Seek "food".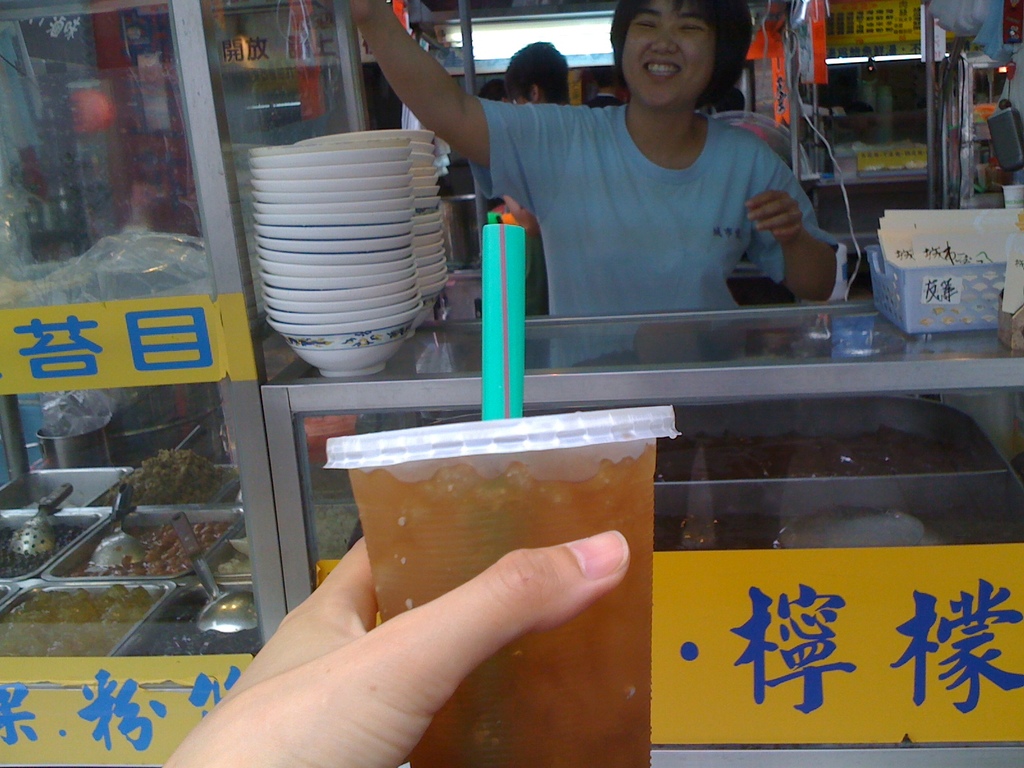
(x1=140, y1=595, x2=260, y2=653).
